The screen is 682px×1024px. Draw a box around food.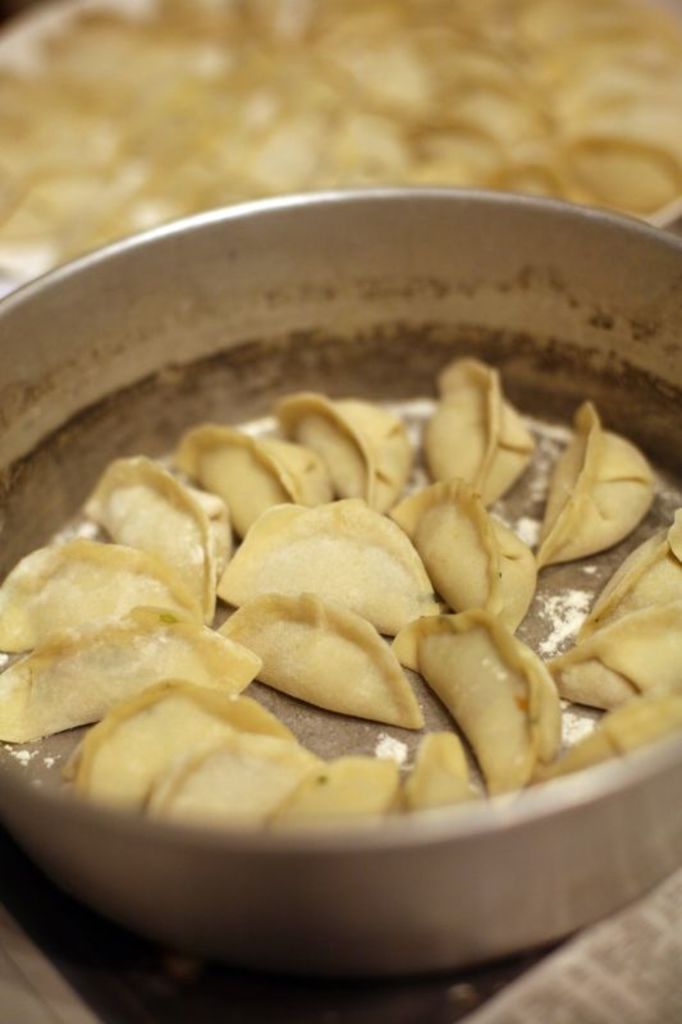
x1=539, y1=690, x2=681, y2=781.
